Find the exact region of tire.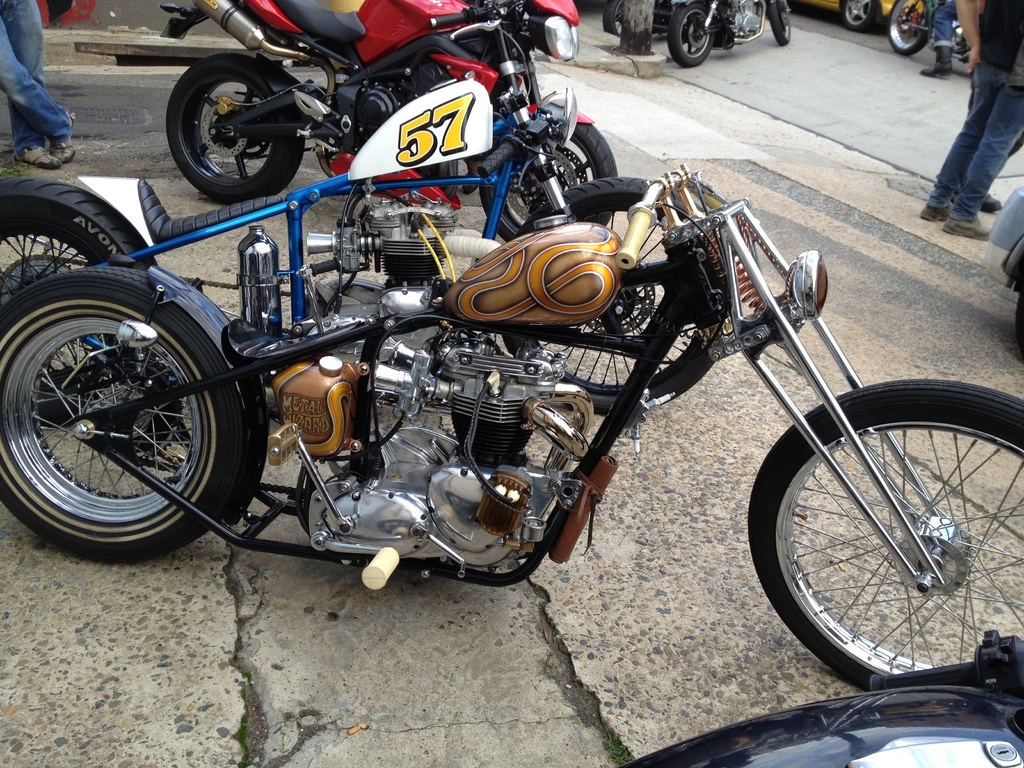
Exact region: {"x1": 836, "y1": 0, "x2": 880, "y2": 33}.
